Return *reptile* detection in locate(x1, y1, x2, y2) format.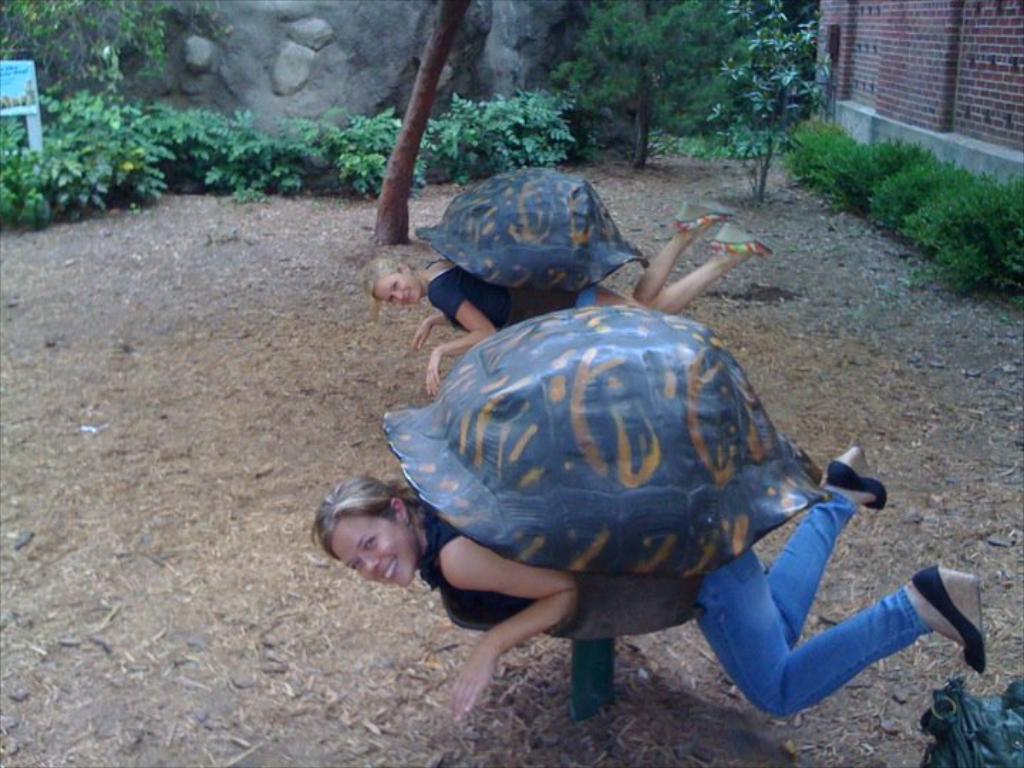
locate(381, 302, 829, 576).
